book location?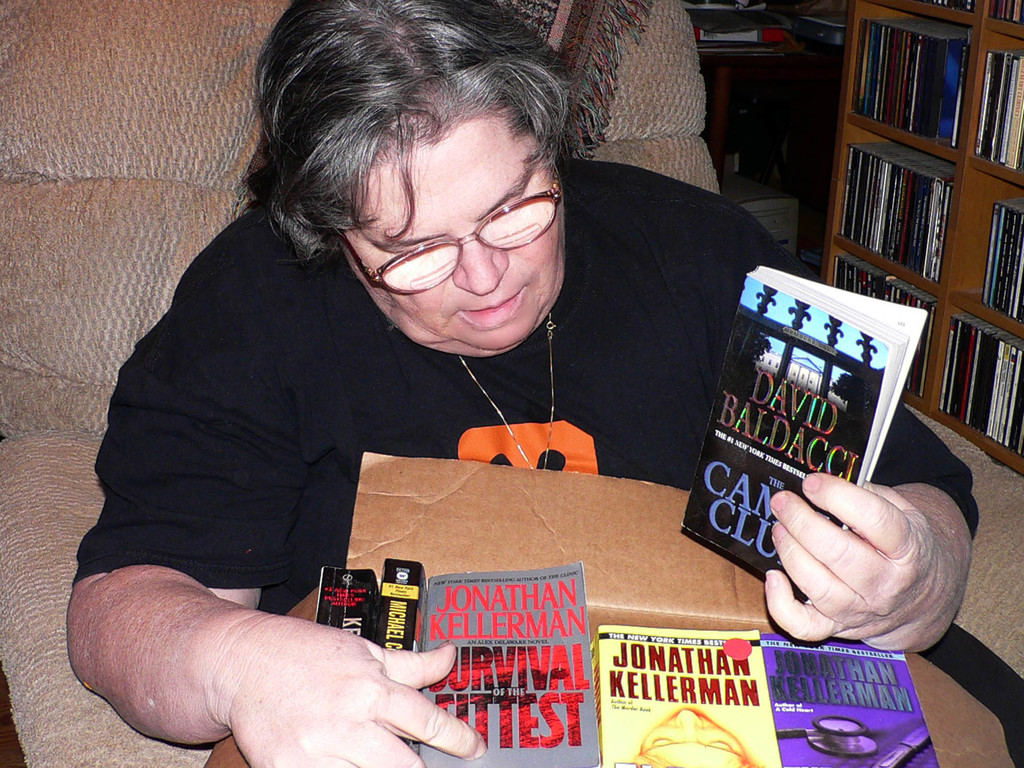
x1=384, y1=560, x2=412, y2=654
